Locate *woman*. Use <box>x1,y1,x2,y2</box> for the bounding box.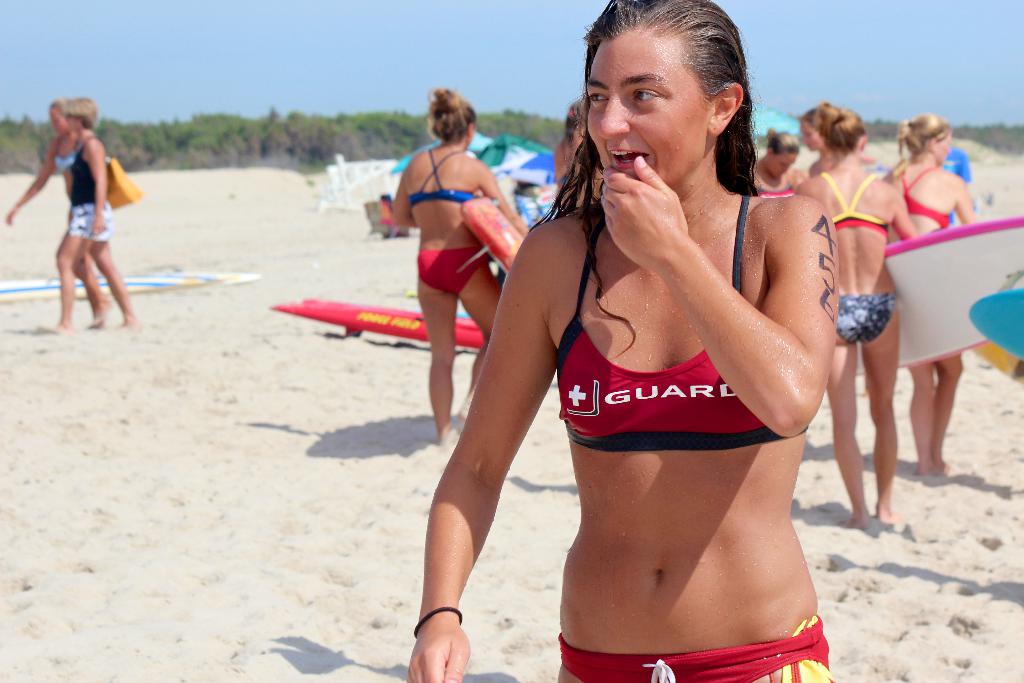
<box>1,101,107,324</box>.
